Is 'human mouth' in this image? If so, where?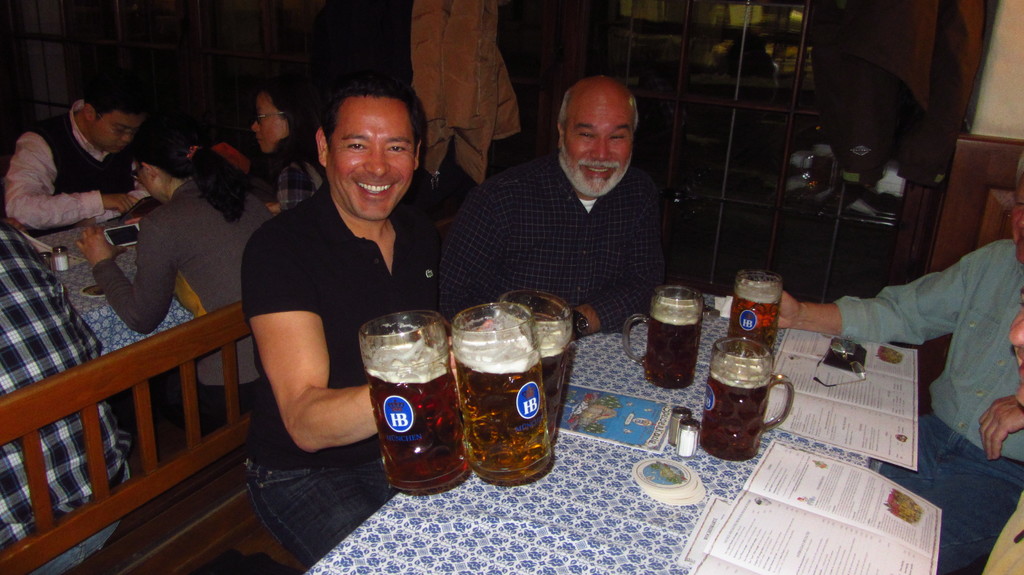
Yes, at <bbox>353, 181, 397, 200</bbox>.
